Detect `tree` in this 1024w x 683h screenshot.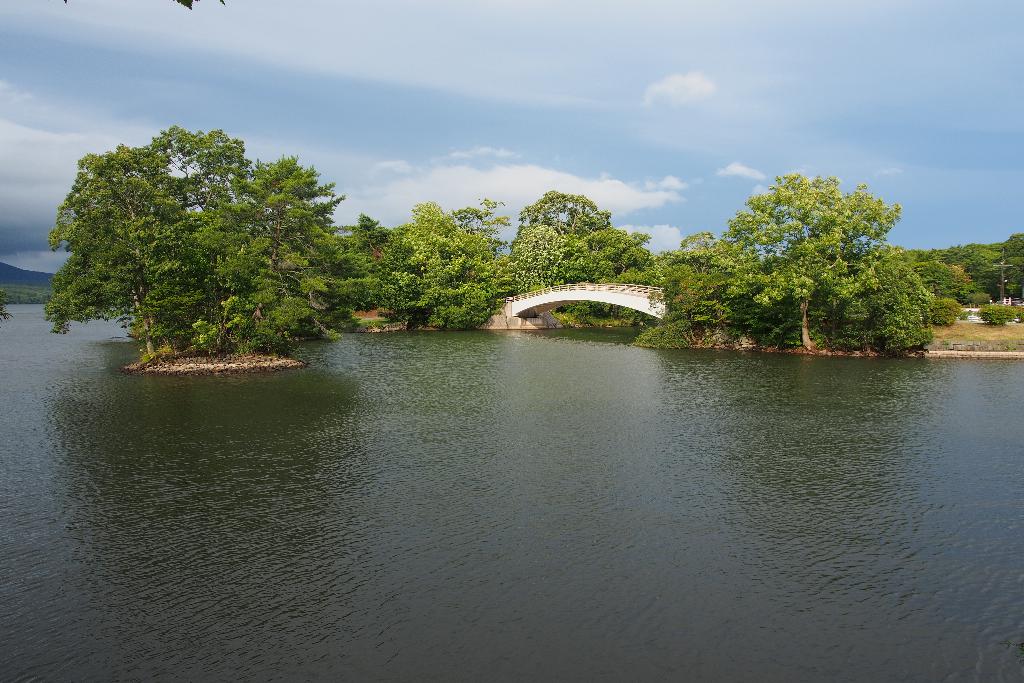
Detection: rect(705, 158, 934, 356).
